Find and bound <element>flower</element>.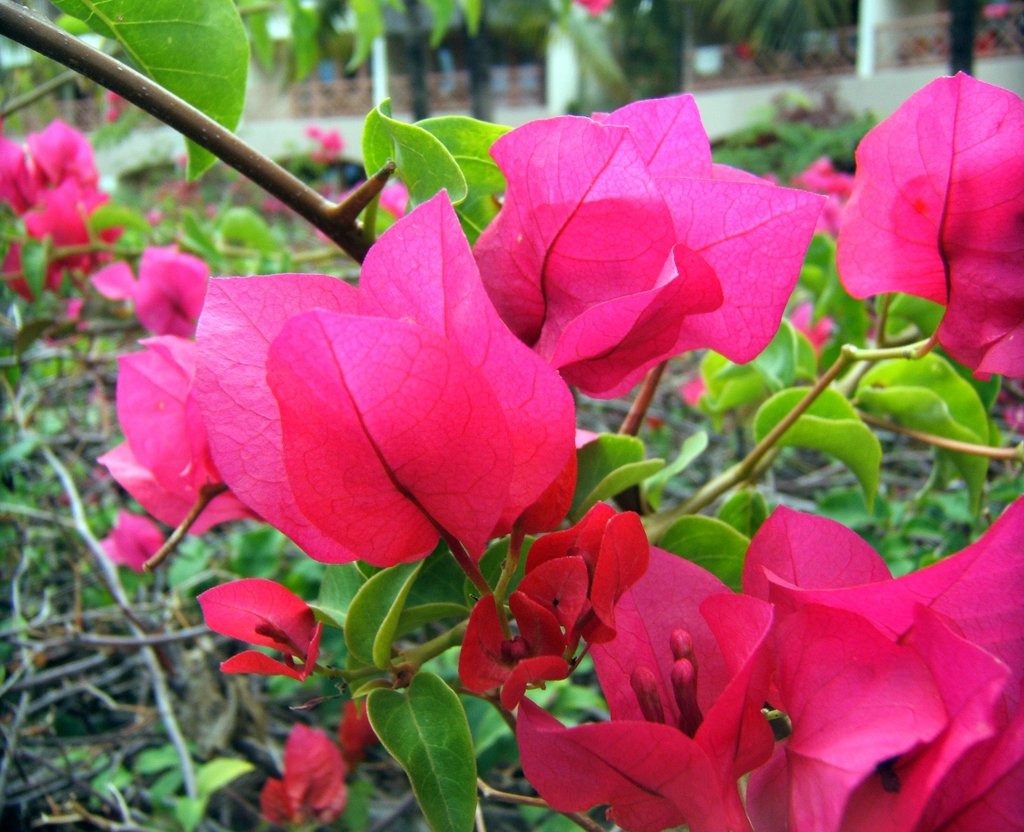
Bound: {"left": 95, "top": 506, "right": 173, "bottom": 572}.
